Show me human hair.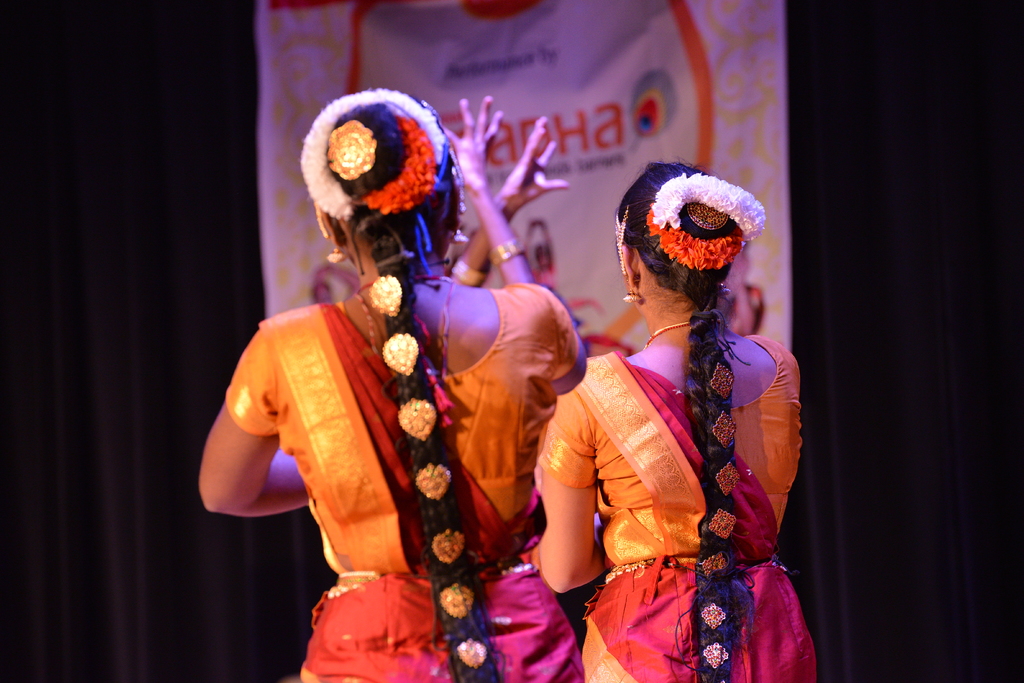
human hair is here: (x1=618, y1=160, x2=741, y2=682).
